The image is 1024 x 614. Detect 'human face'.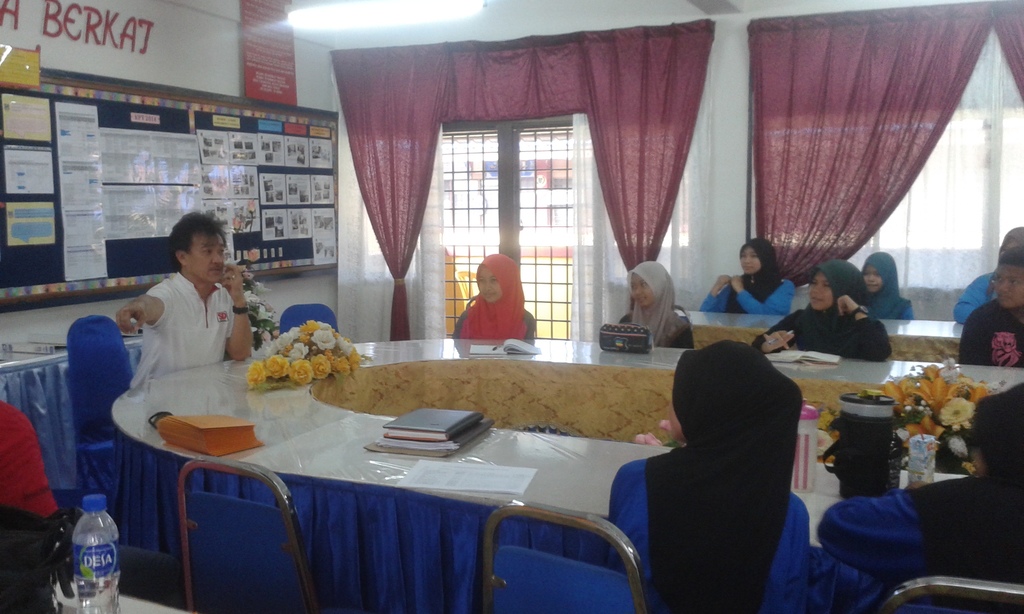
Detection: {"left": 993, "top": 267, "right": 1019, "bottom": 306}.
